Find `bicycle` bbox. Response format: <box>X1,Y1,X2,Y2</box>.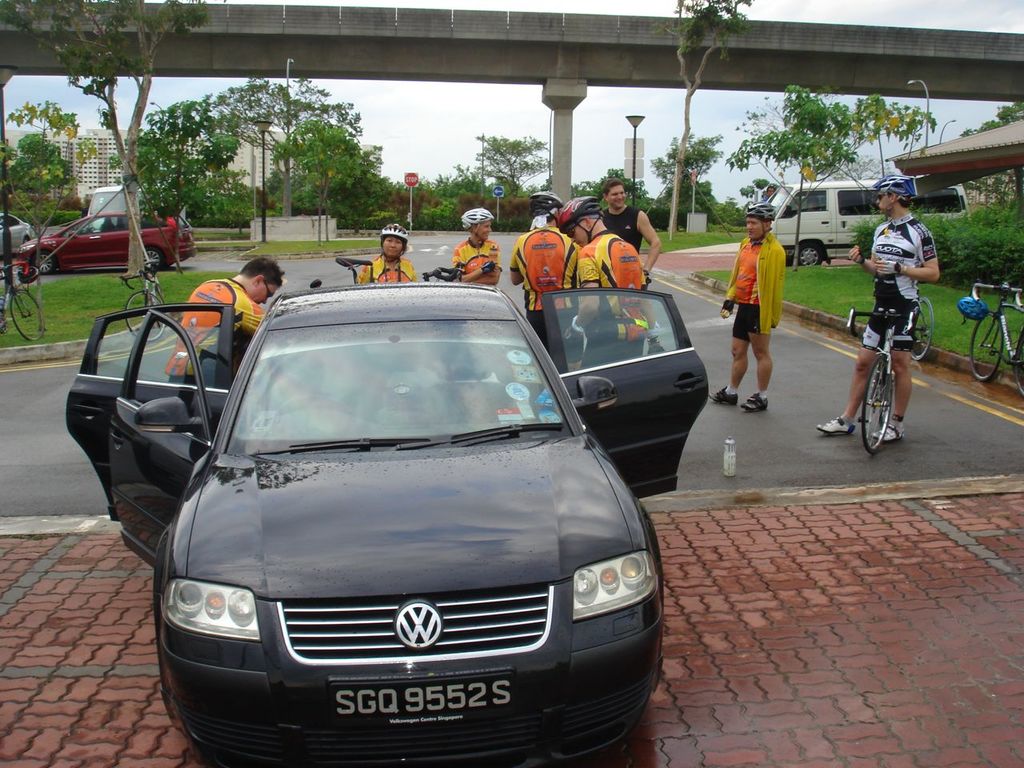
<box>842,289,930,463</box>.
